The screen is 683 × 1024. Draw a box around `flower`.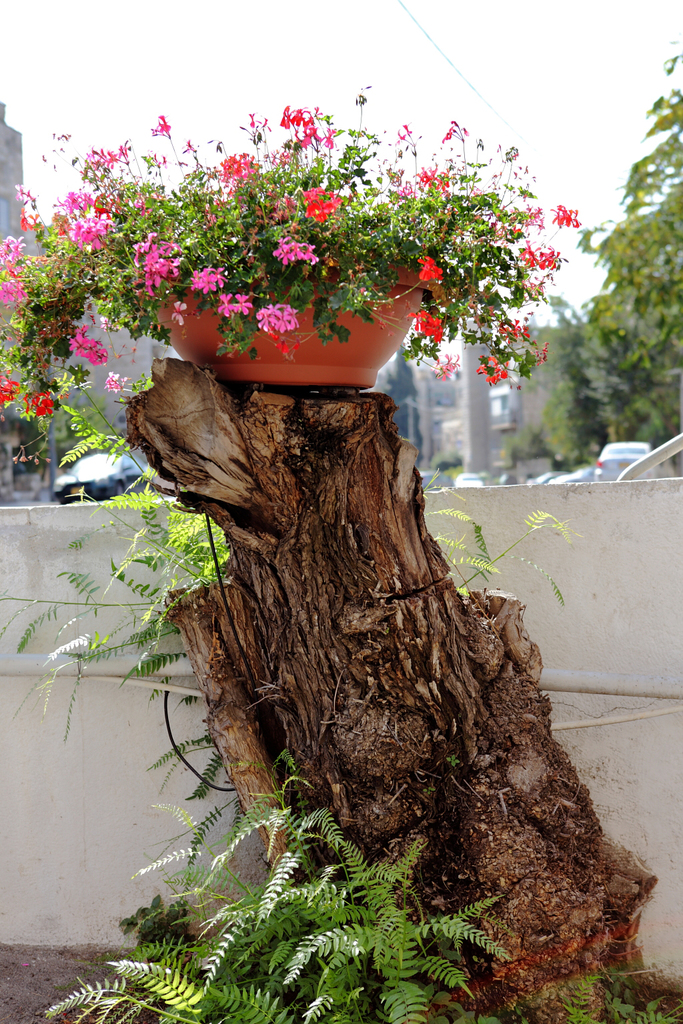
select_region(28, 389, 59, 421).
